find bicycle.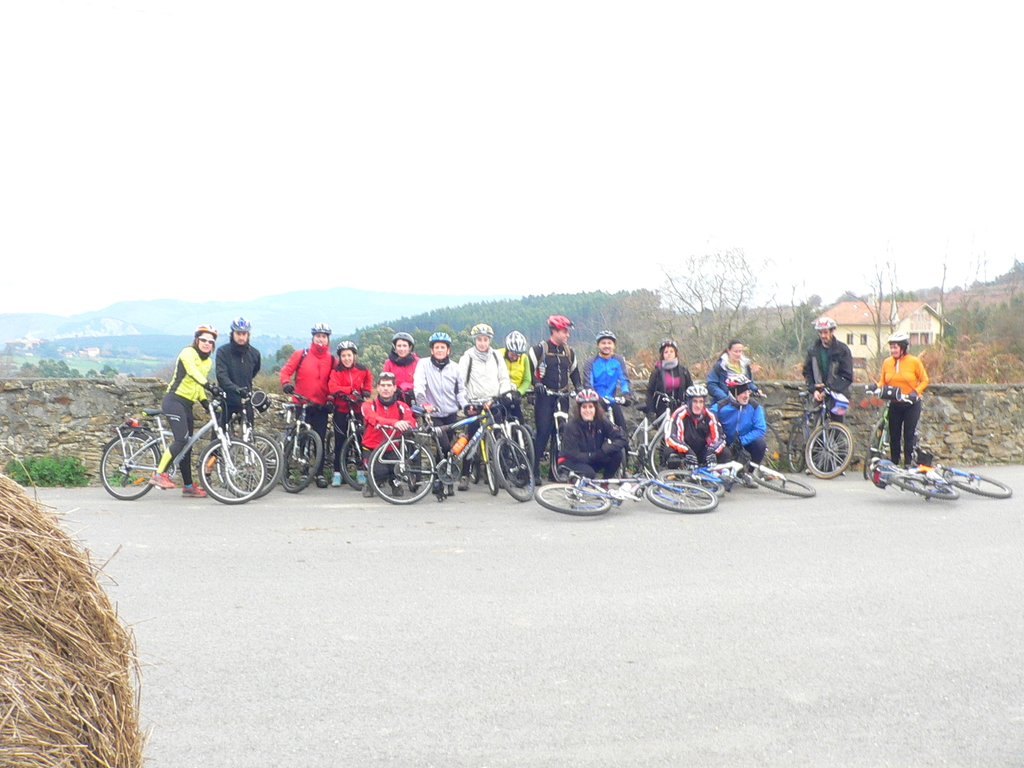
<box>324,388,388,488</box>.
